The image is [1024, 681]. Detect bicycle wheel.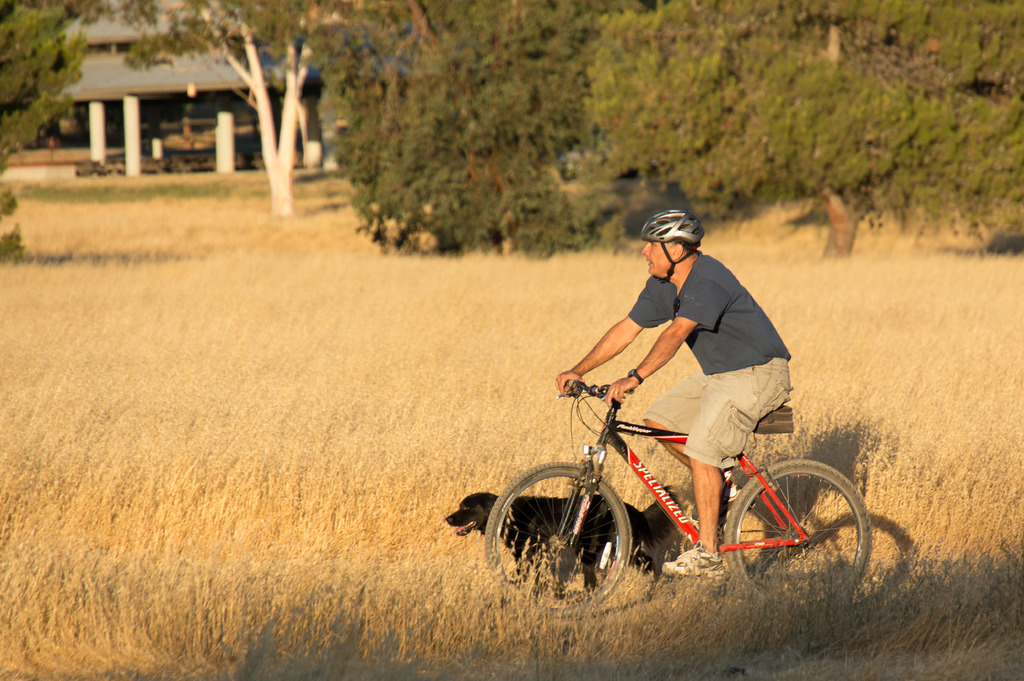
Detection: (725, 458, 872, 609).
